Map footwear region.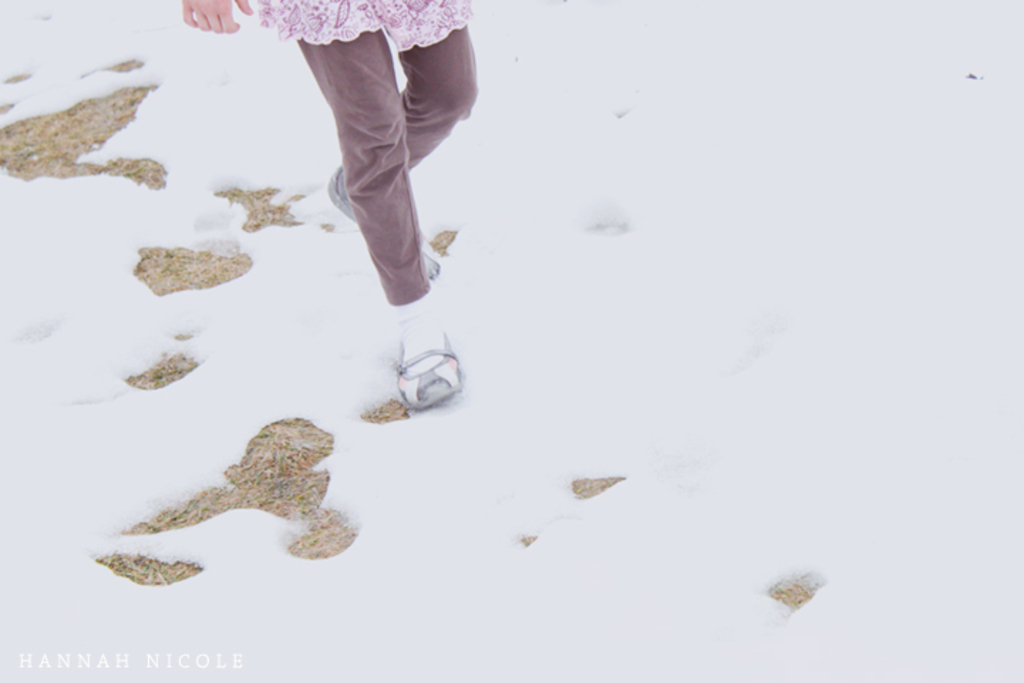
Mapped to {"left": 391, "top": 342, "right": 465, "bottom": 411}.
